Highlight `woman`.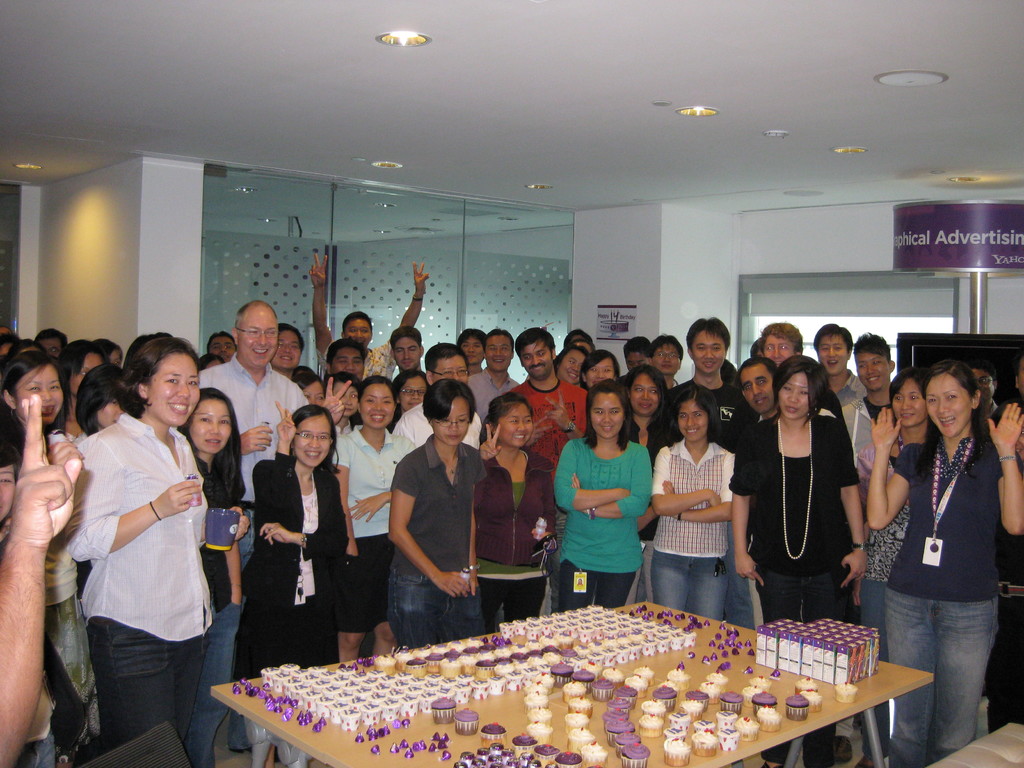
Highlighted region: [556,381,654,595].
